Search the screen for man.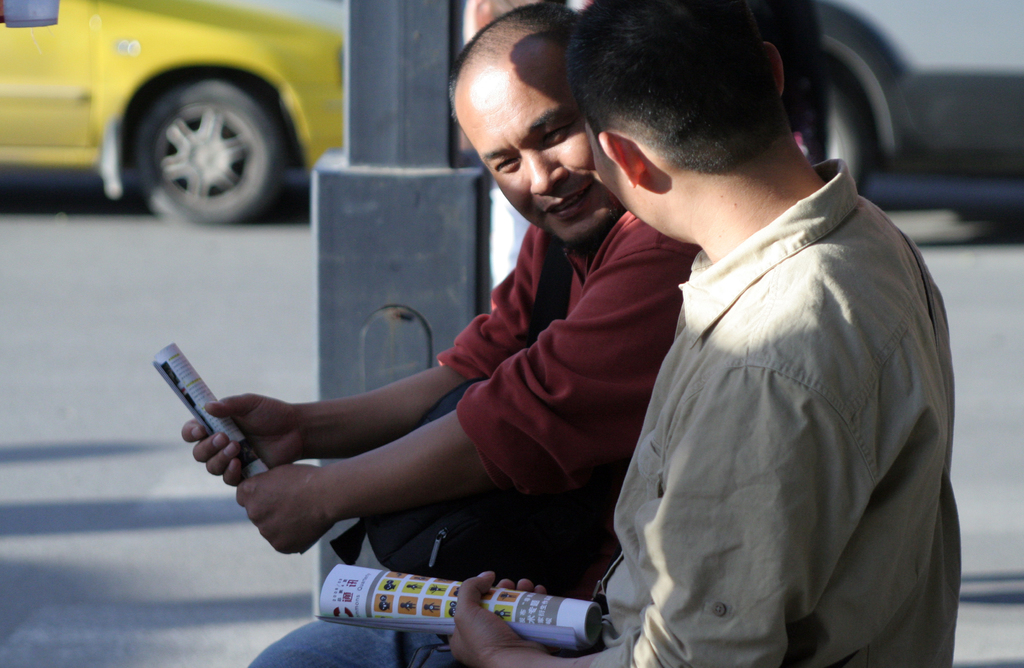
Found at pyautogui.locateOnScreen(178, 5, 699, 667).
